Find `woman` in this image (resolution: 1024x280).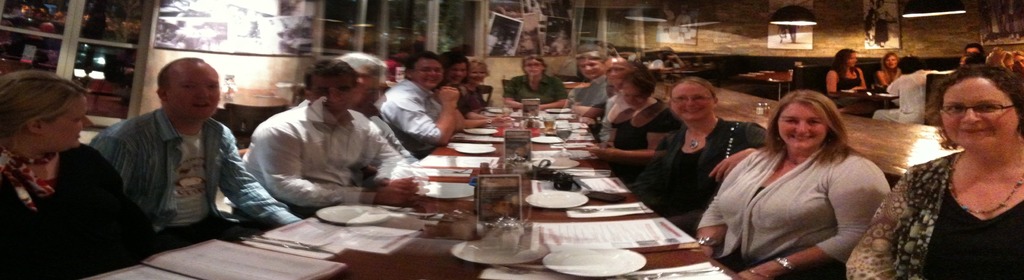
(x1=505, y1=53, x2=565, y2=110).
